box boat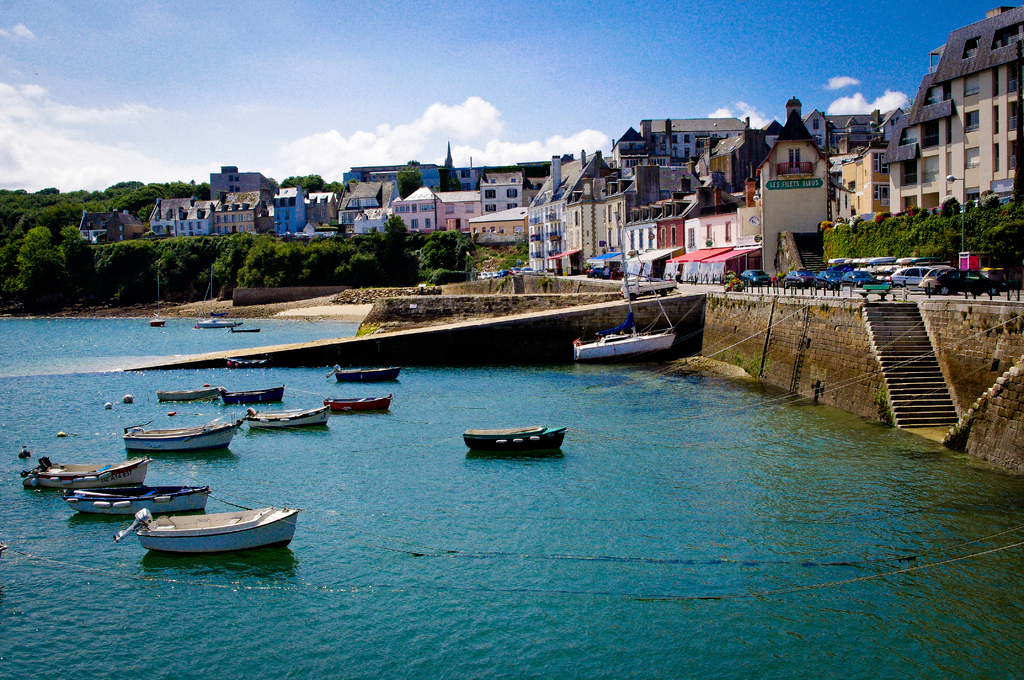
left=209, top=258, right=231, bottom=318
